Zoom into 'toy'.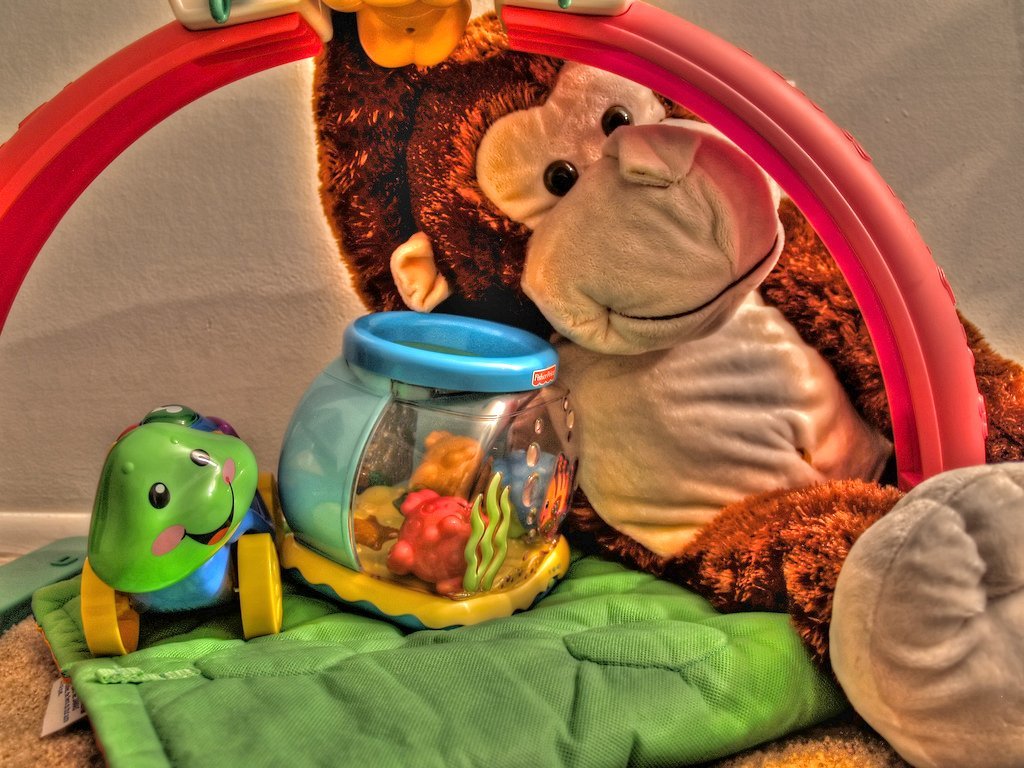
Zoom target: Rect(827, 463, 1023, 765).
